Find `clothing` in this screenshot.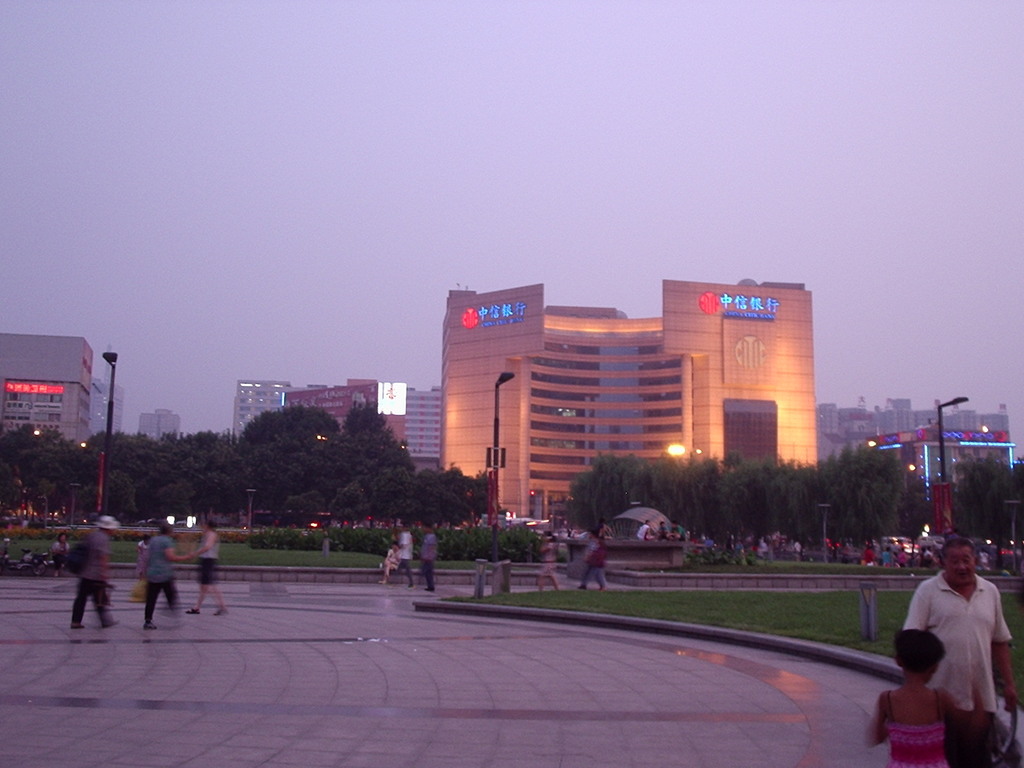
The bounding box for `clothing` is select_region(382, 549, 399, 575).
